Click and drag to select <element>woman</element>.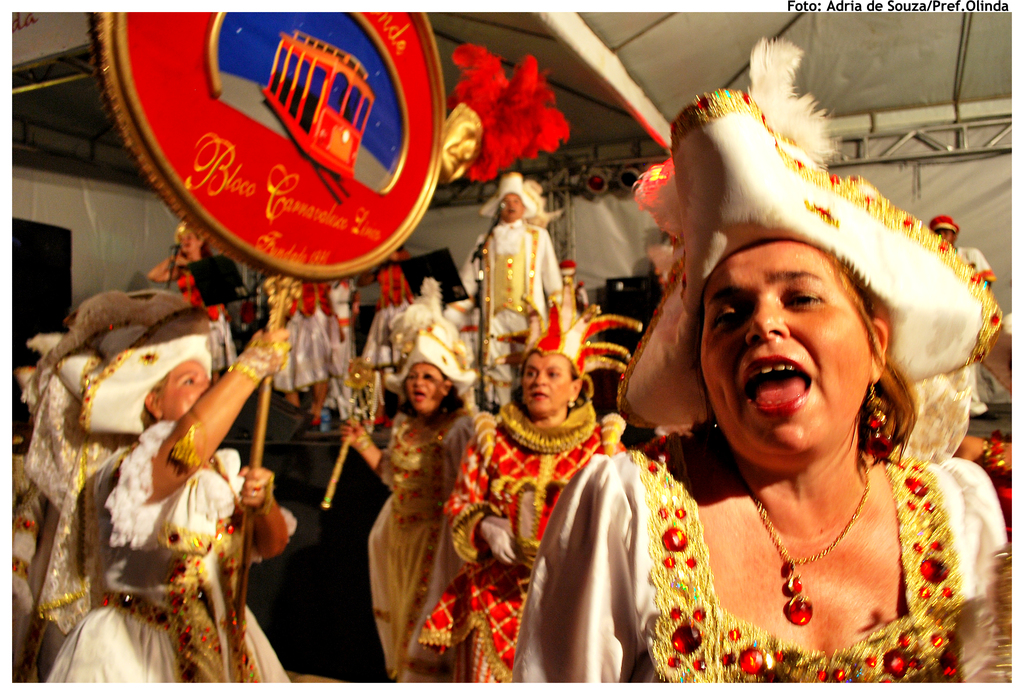
Selection: {"x1": 340, "y1": 329, "x2": 488, "y2": 691}.
